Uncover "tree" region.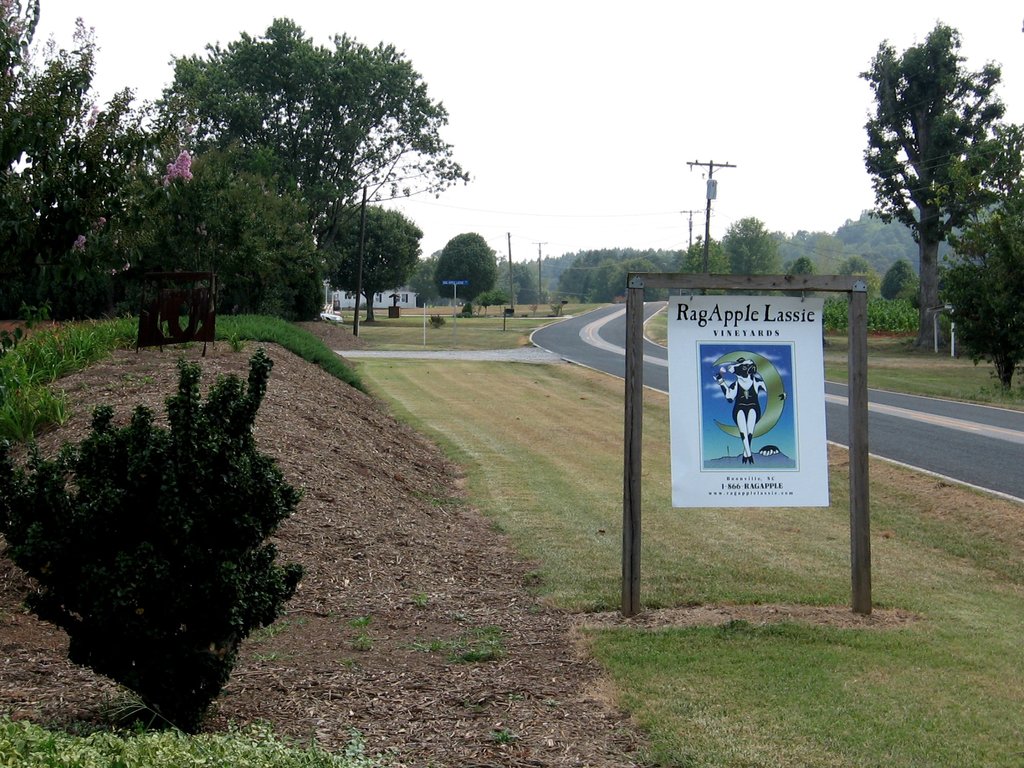
Uncovered: [938,116,1023,390].
